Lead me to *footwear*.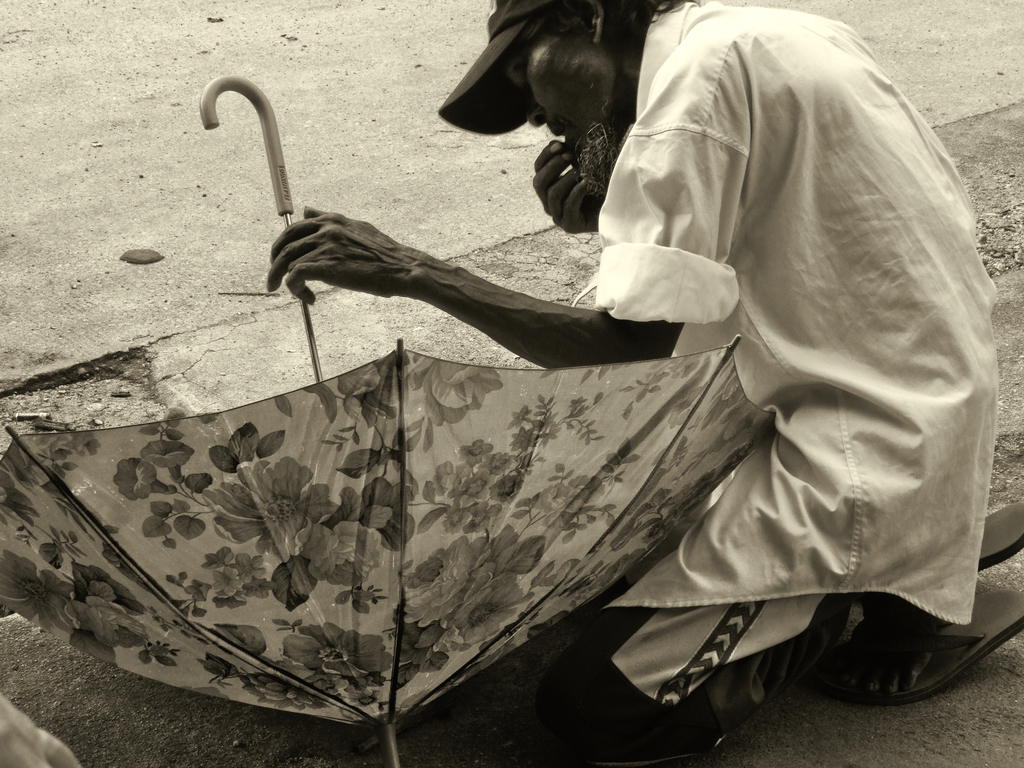
Lead to [left=780, top=584, right=1014, bottom=719].
